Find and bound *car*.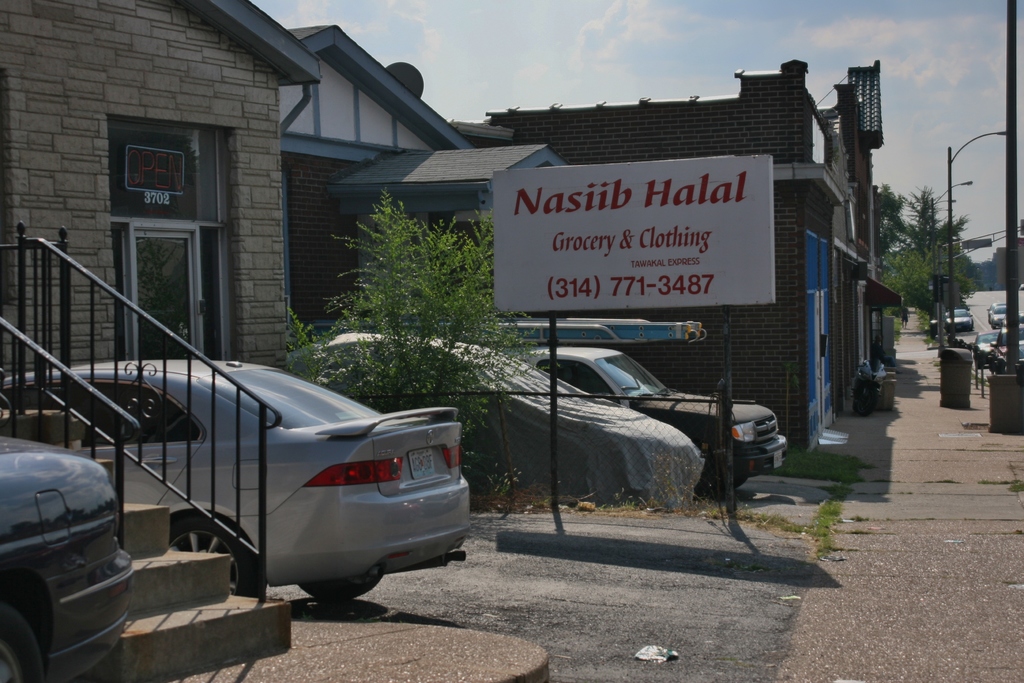
Bound: bbox=(973, 327, 990, 369).
